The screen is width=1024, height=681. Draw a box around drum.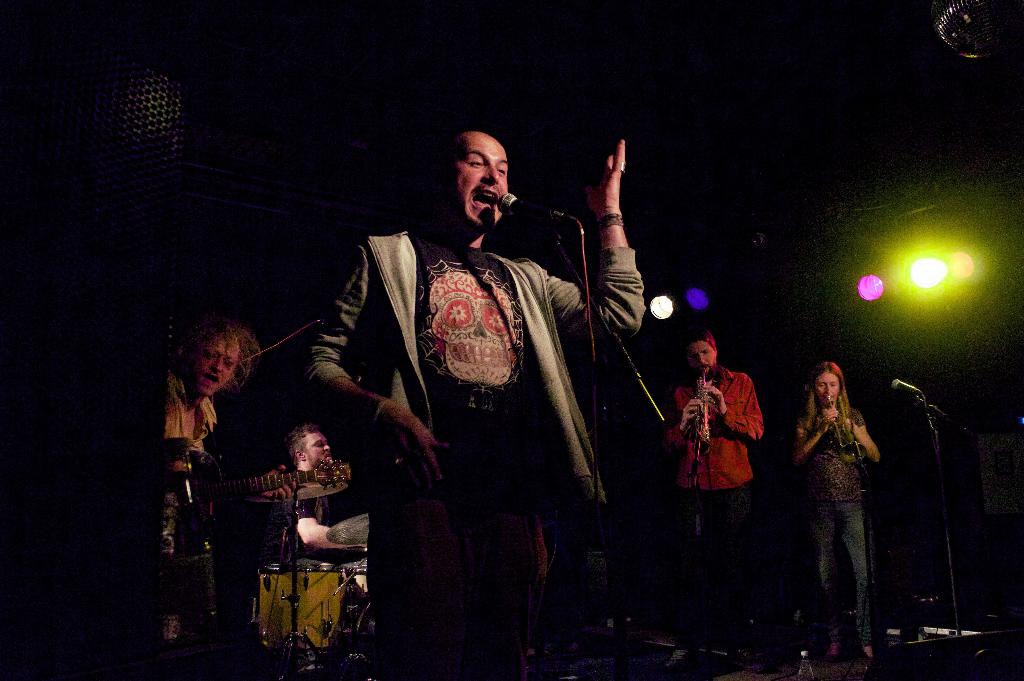
{"left": 349, "top": 557, "right": 367, "bottom": 605}.
